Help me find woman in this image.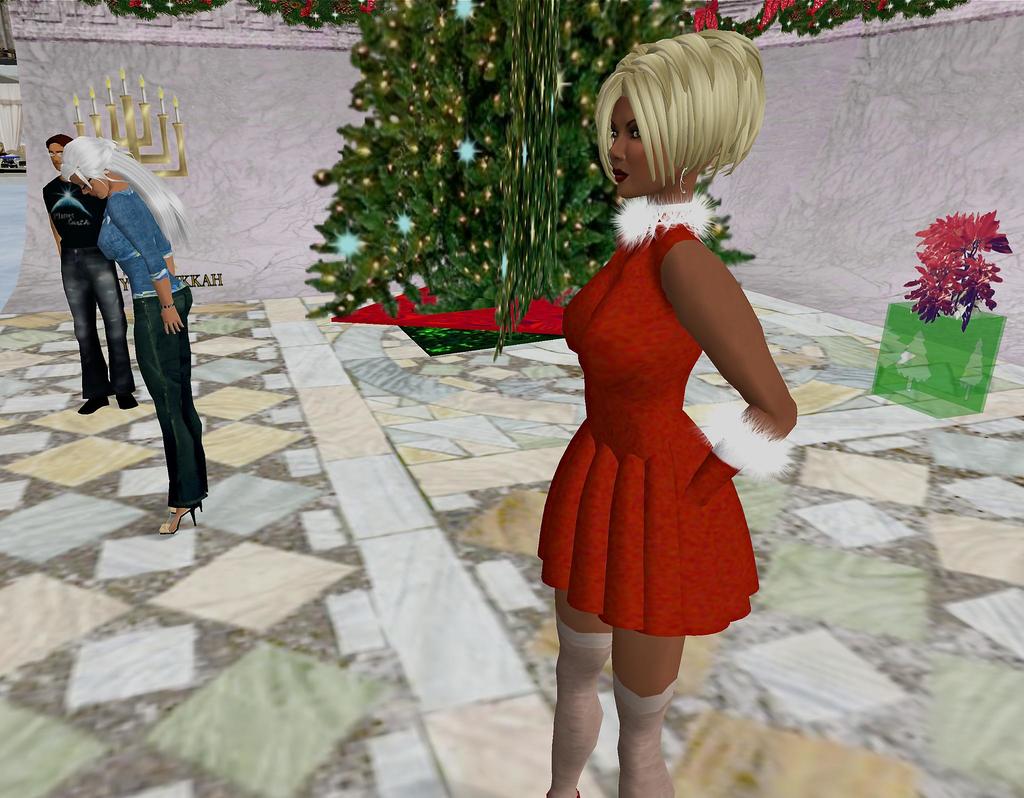
Found it: {"left": 60, "top": 136, "right": 208, "bottom": 536}.
